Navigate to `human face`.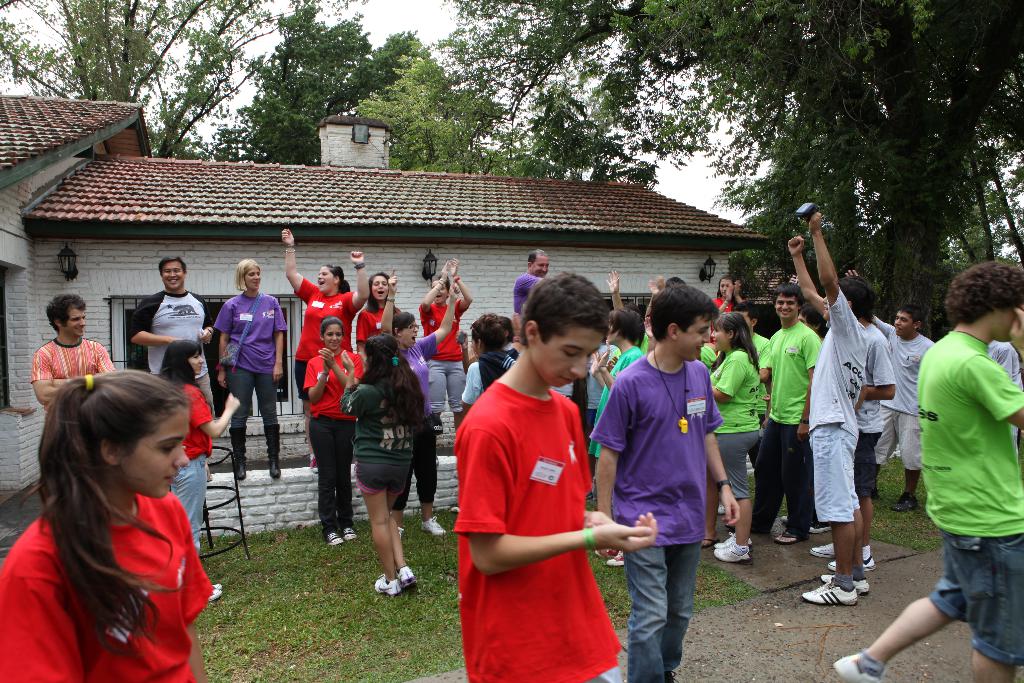
Navigation target: x1=399 y1=320 x2=420 y2=349.
